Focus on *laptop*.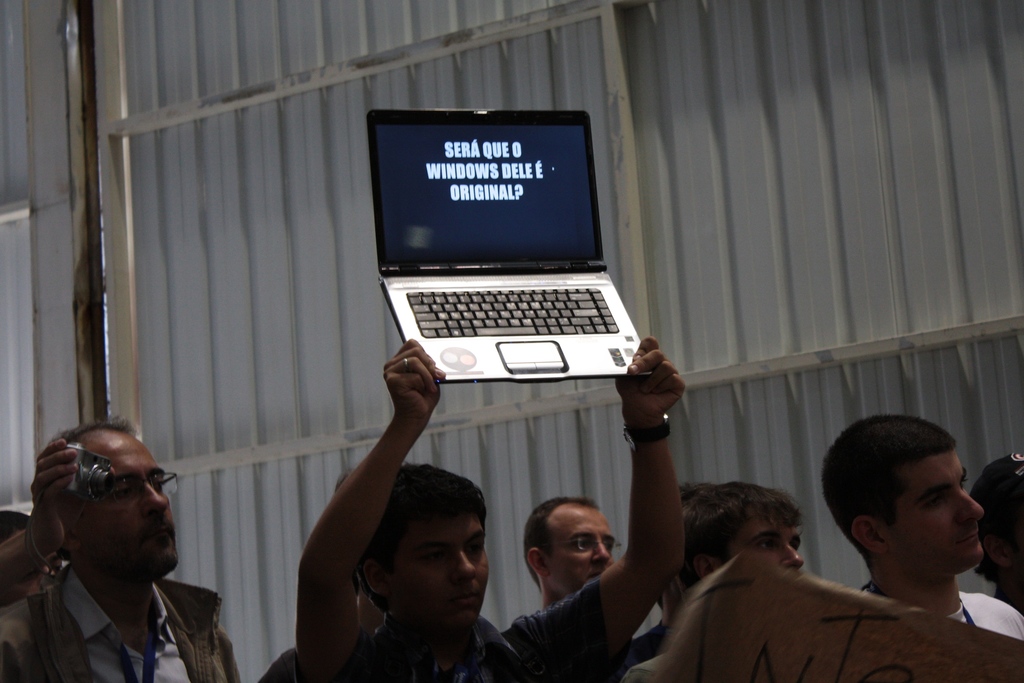
Focused at 364, 120, 657, 399.
